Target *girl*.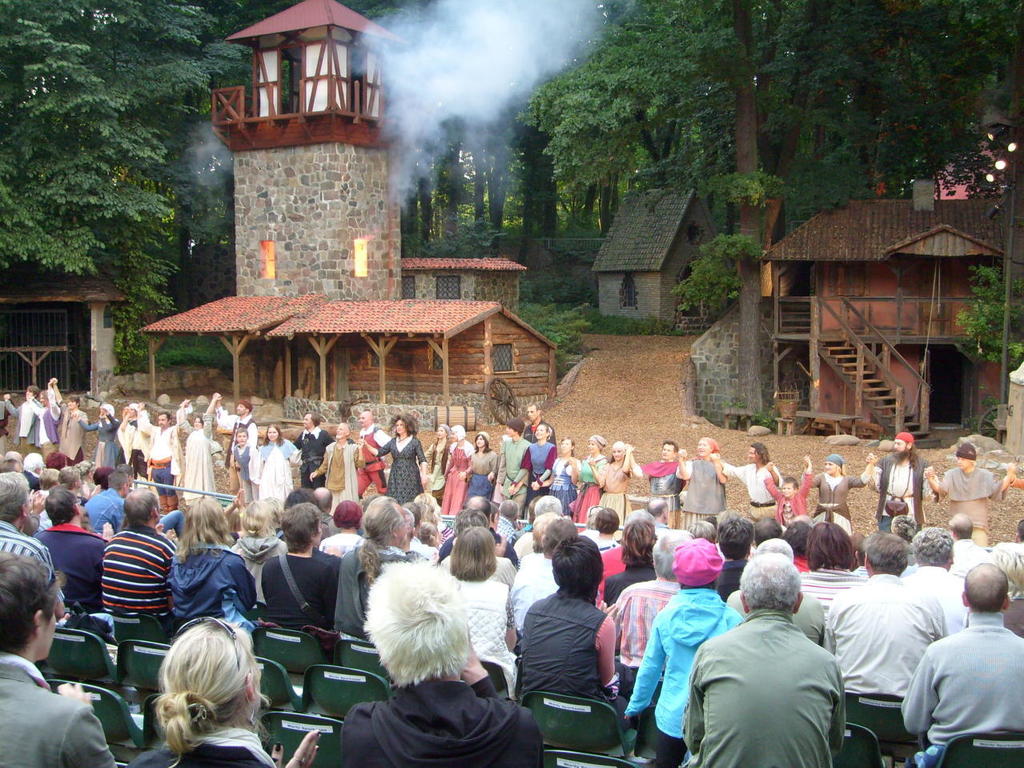
Target region: {"x1": 165, "y1": 497, "x2": 256, "y2": 637}.
